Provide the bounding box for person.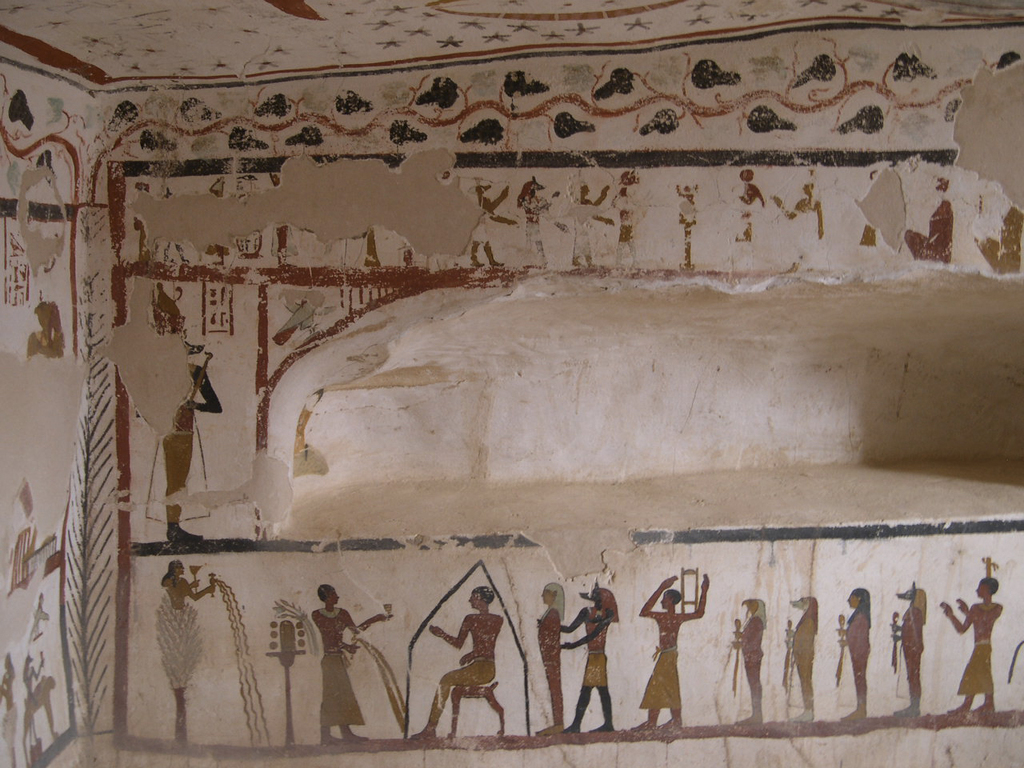
(942,574,1003,714).
